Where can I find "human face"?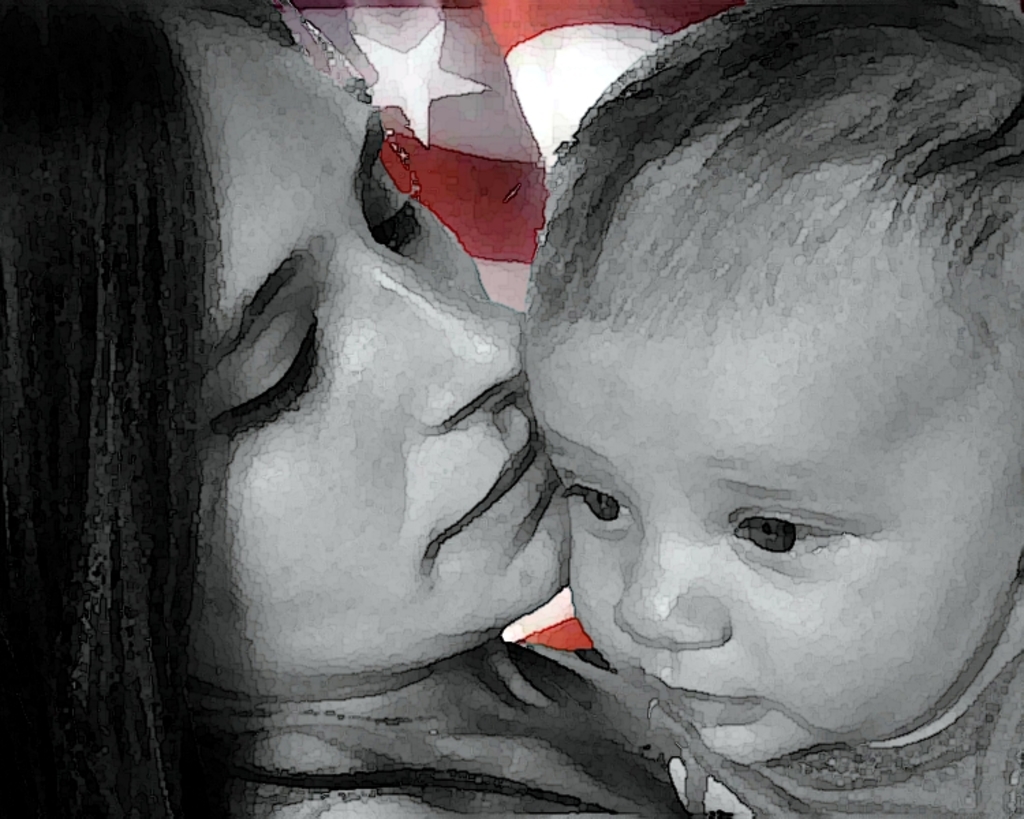
You can find it at [152,0,569,721].
